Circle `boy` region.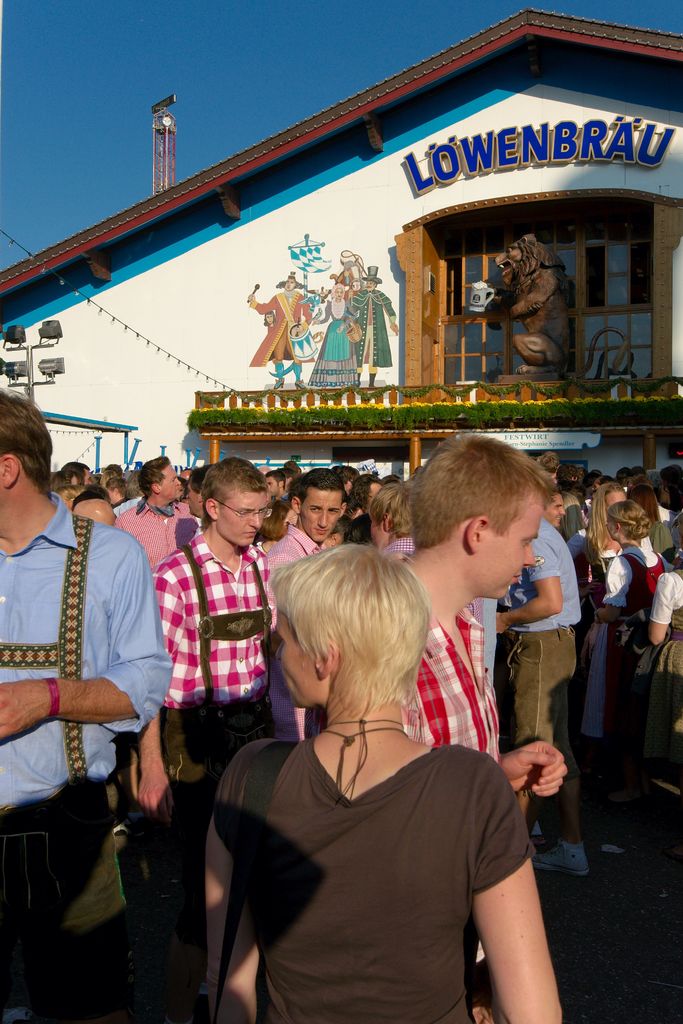
Region: <region>386, 436, 579, 779</region>.
